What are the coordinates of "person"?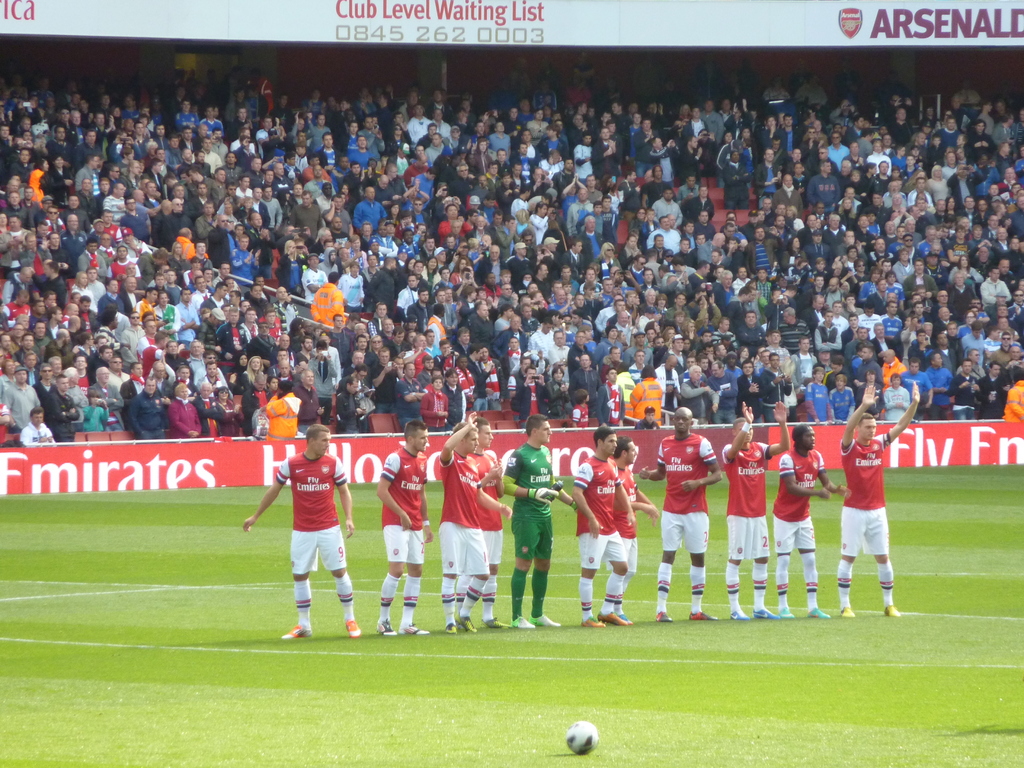
440, 367, 468, 428.
